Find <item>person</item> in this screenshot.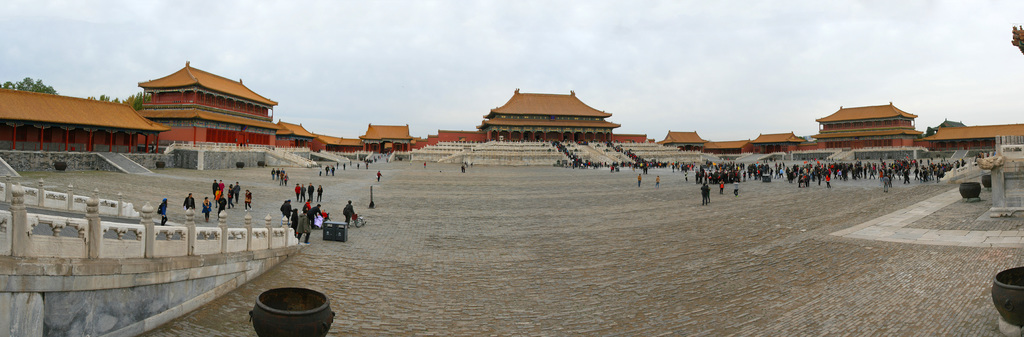
The bounding box for <item>person</item> is 212/181/241/218.
